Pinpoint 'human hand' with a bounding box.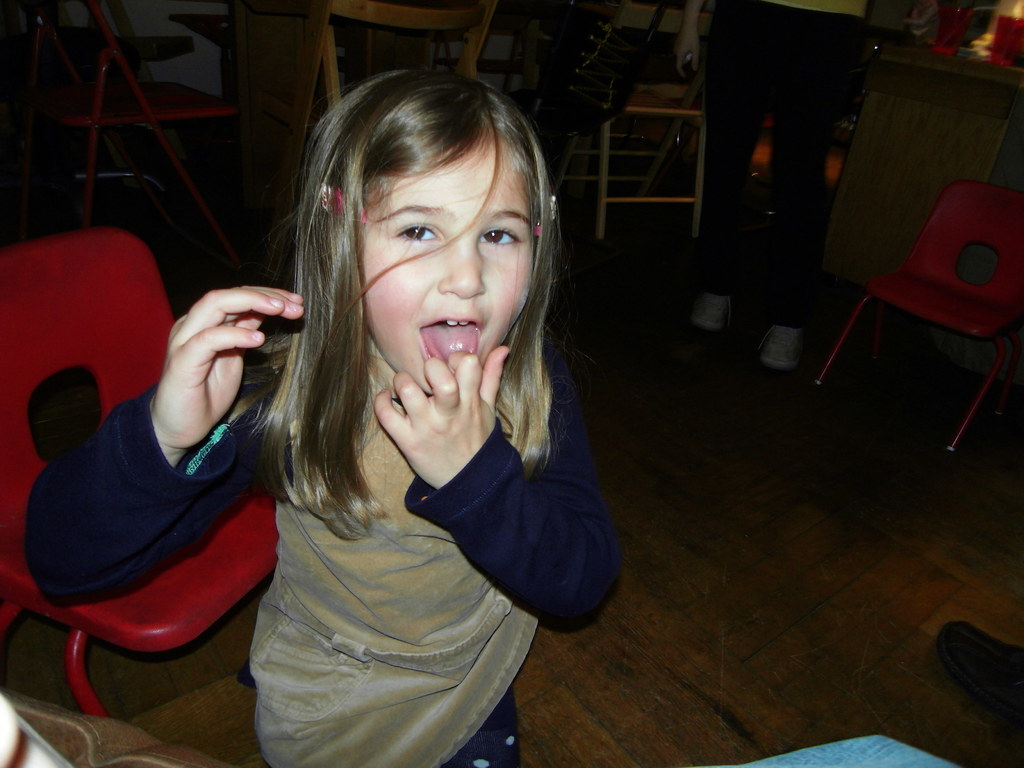
left=137, top=273, right=280, bottom=446.
